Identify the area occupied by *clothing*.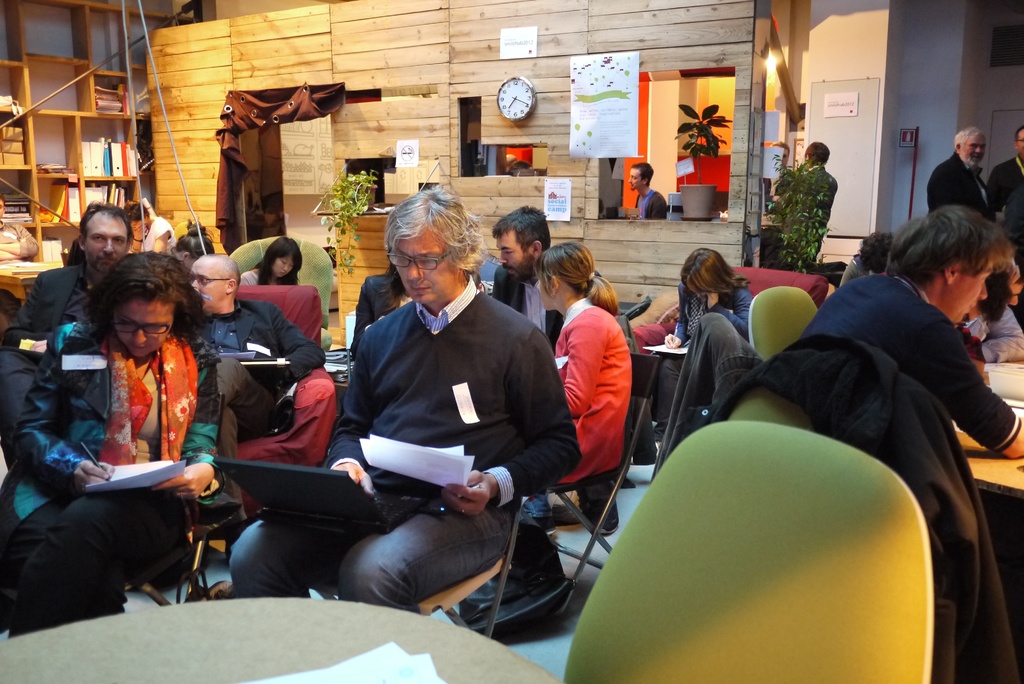
Area: {"x1": 227, "y1": 272, "x2": 559, "y2": 599}.
